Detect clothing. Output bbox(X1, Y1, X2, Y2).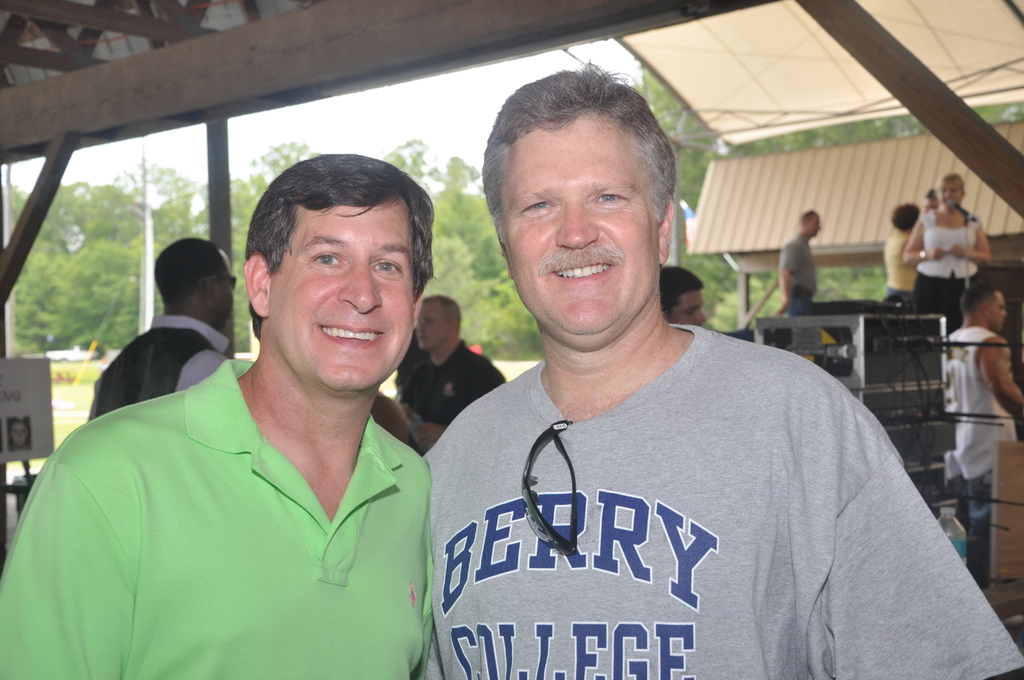
bbox(404, 340, 502, 424).
